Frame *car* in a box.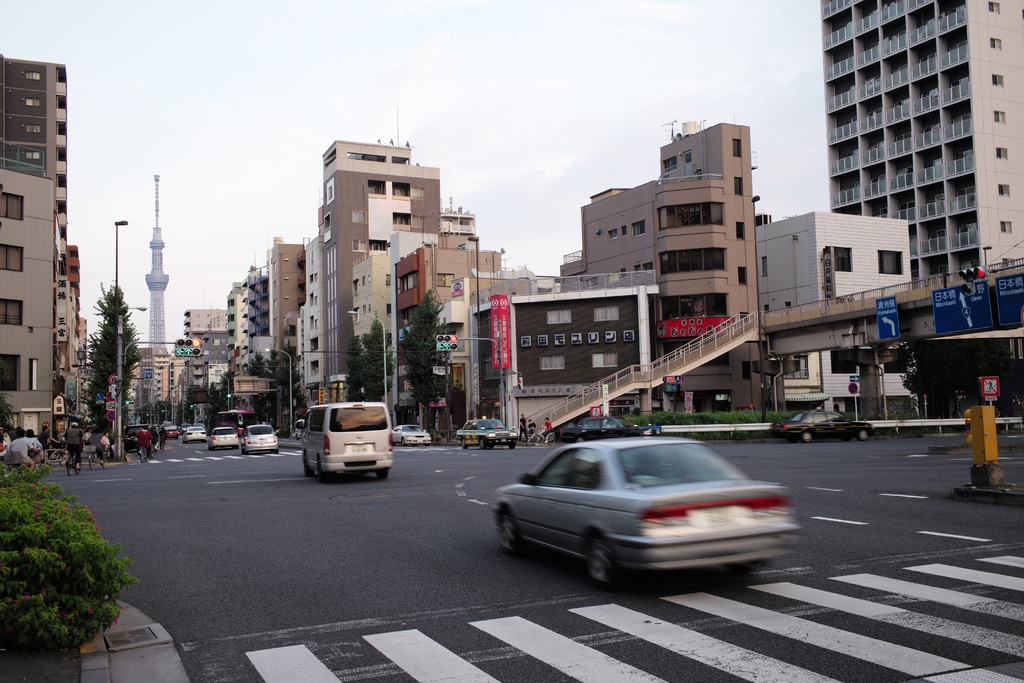
<box>182,425,209,441</box>.
